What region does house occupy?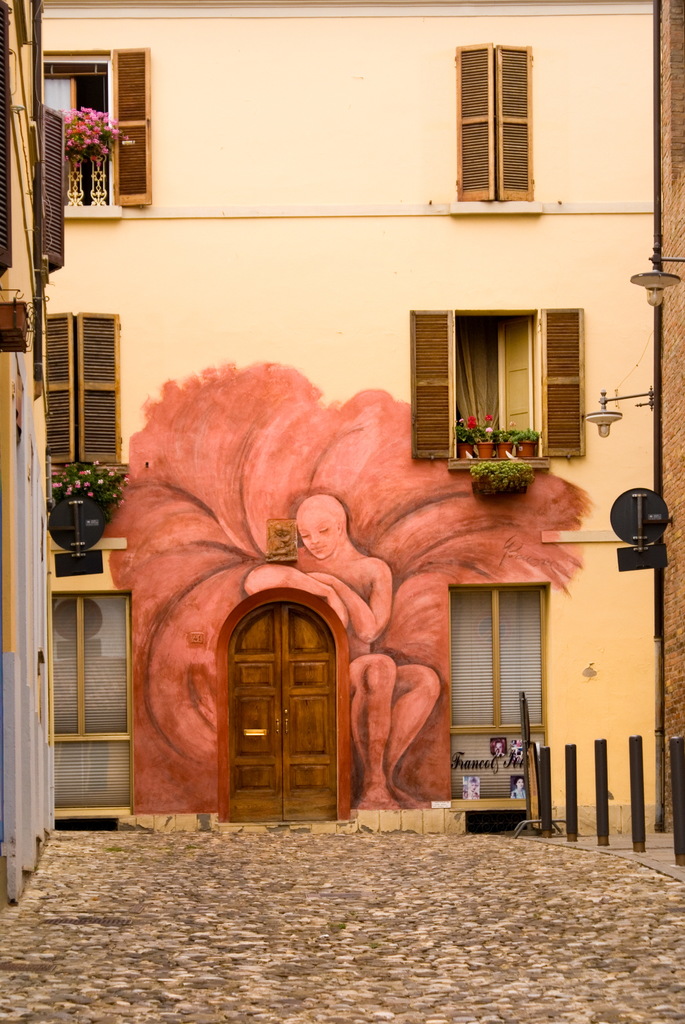
BBox(0, 0, 69, 906).
